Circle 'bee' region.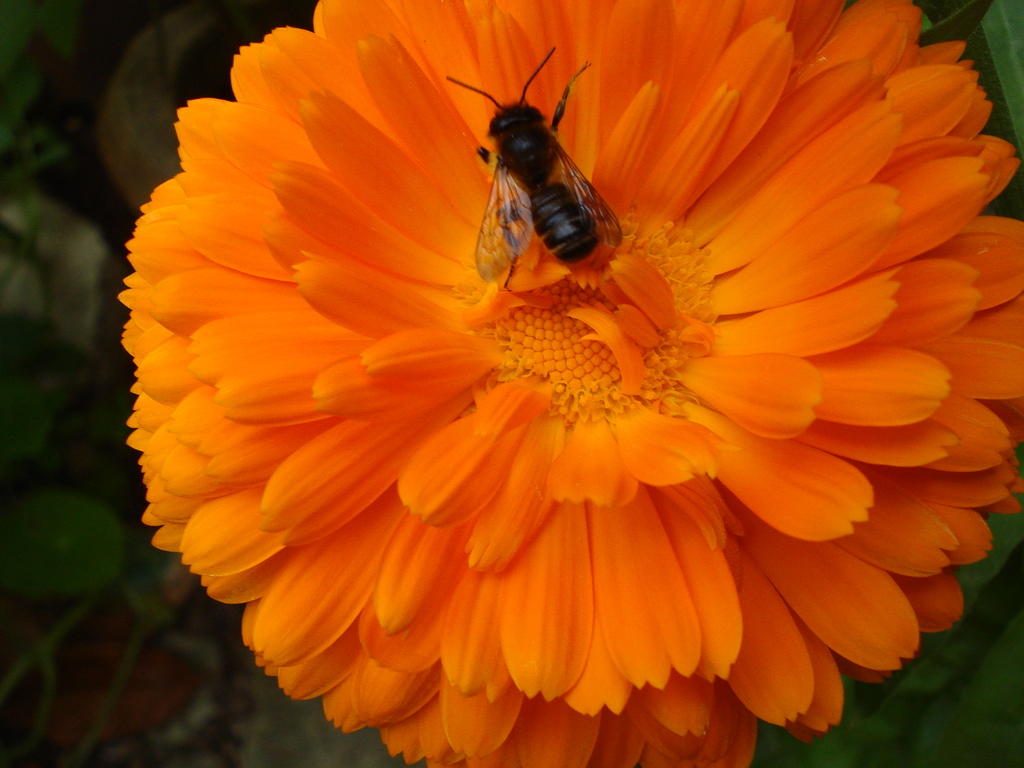
Region: select_region(414, 21, 644, 315).
